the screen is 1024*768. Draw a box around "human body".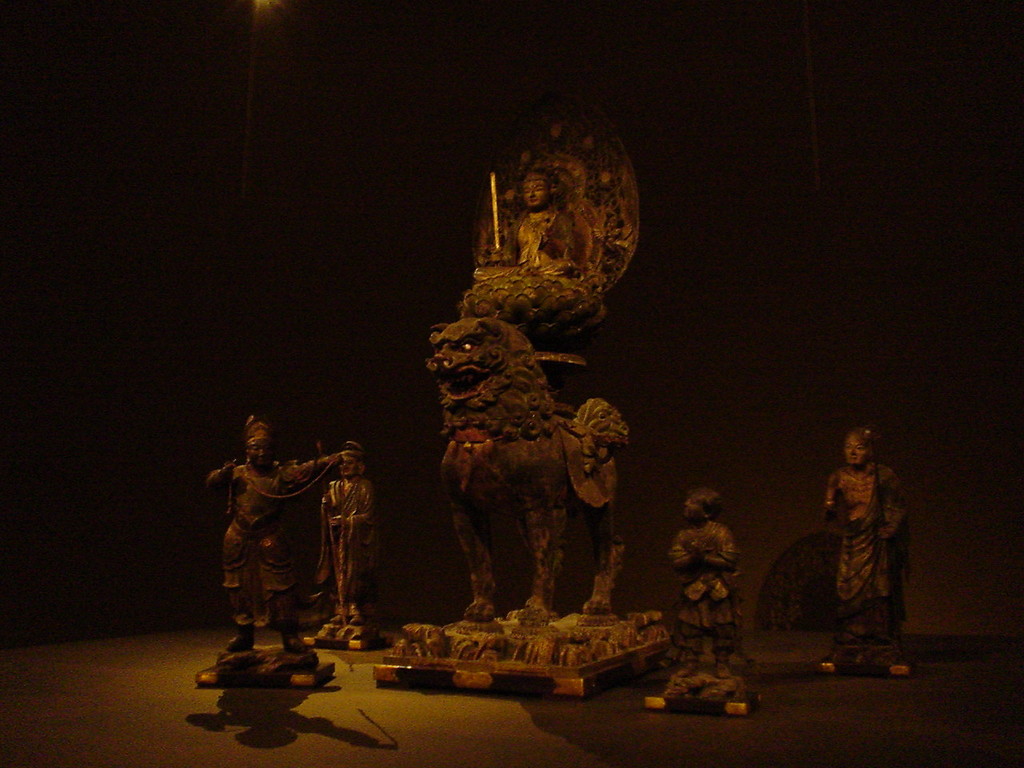
BBox(490, 162, 582, 276).
